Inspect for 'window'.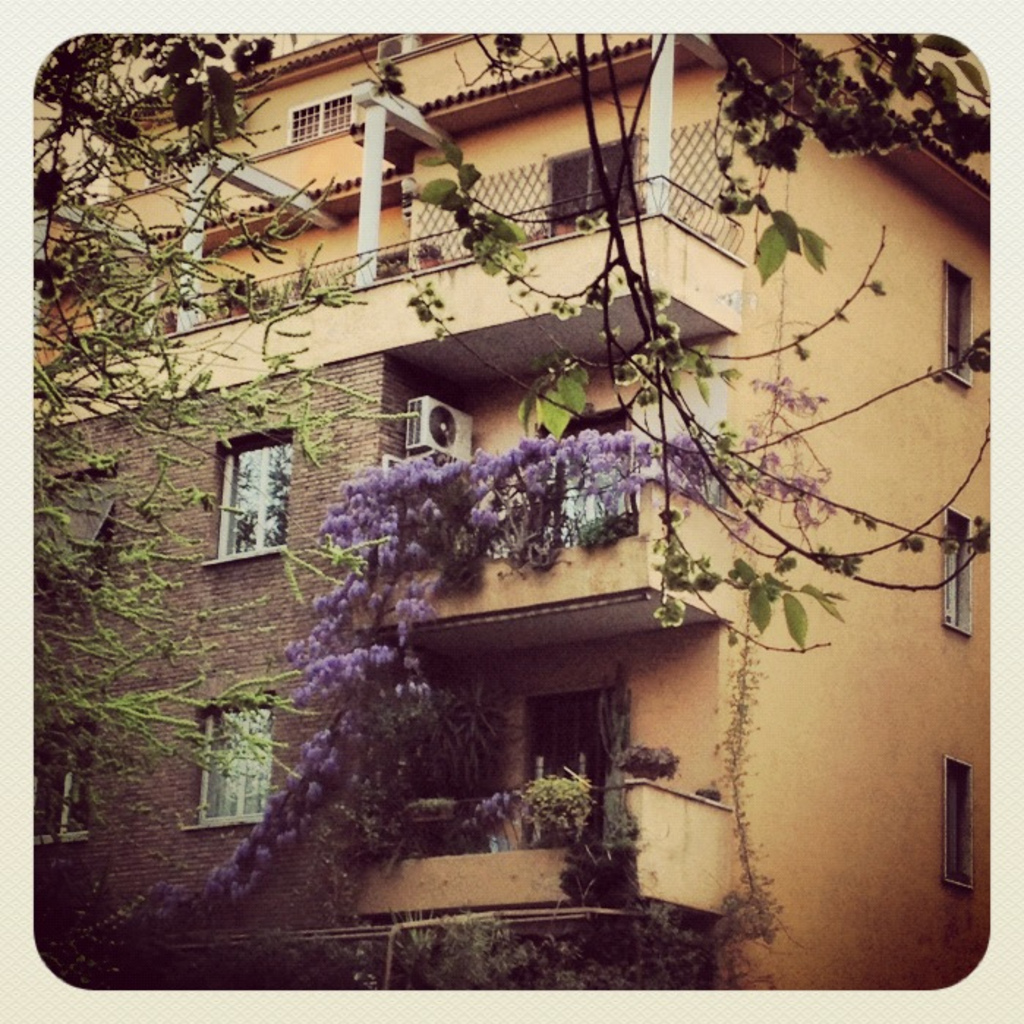
Inspection: 29:502:108:617.
